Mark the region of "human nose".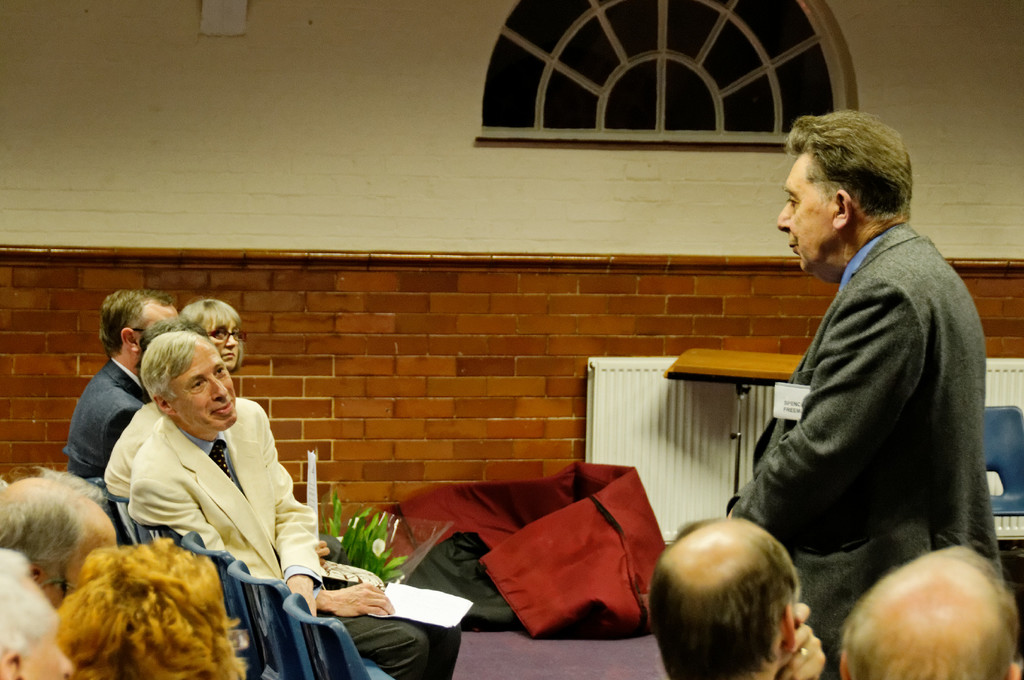
Region: 224 332 236 345.
